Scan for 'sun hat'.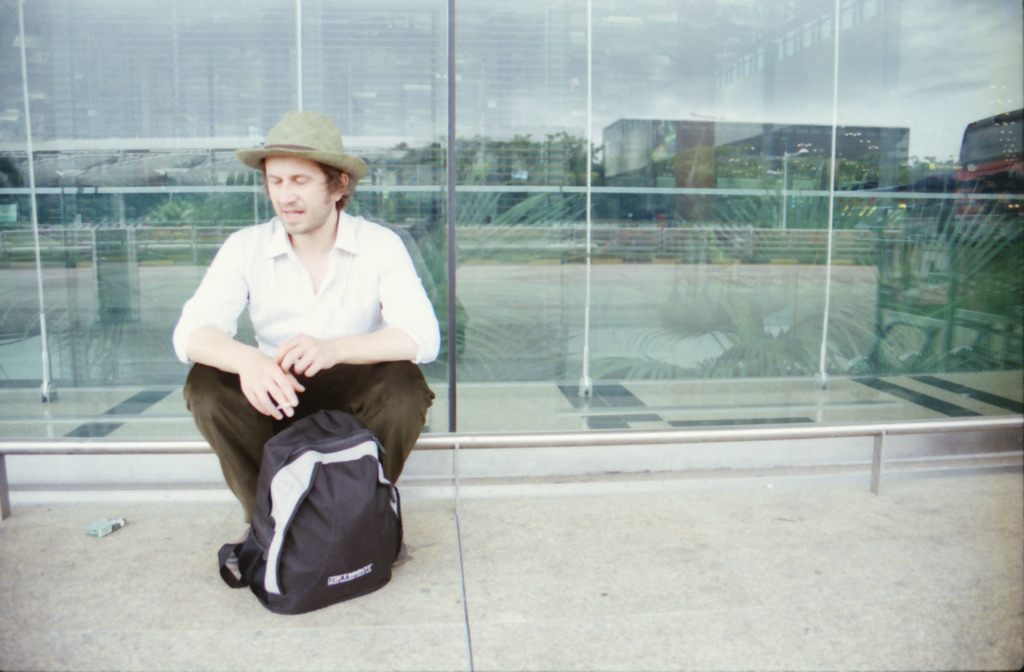
Scan result: [x1=236, y1=106, x2=371, y2=186].
